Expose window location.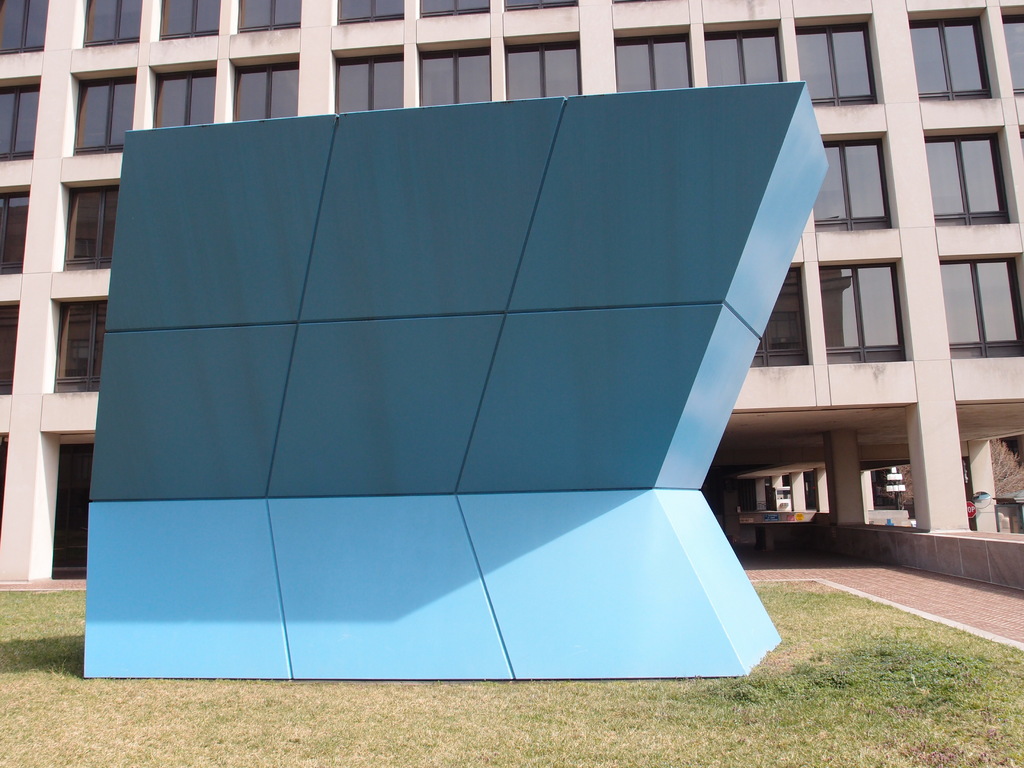
Exposed at <bbox>911, 17, 993, 115</bbox>.
